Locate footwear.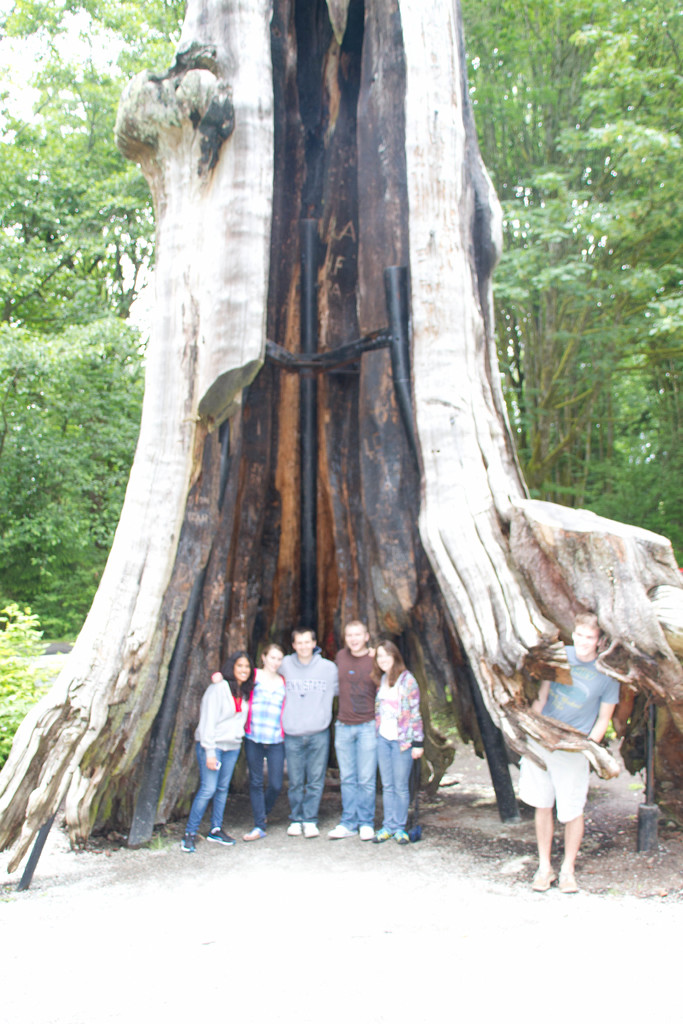
Bounding box: bbox=(358, 824, 377, 840).
